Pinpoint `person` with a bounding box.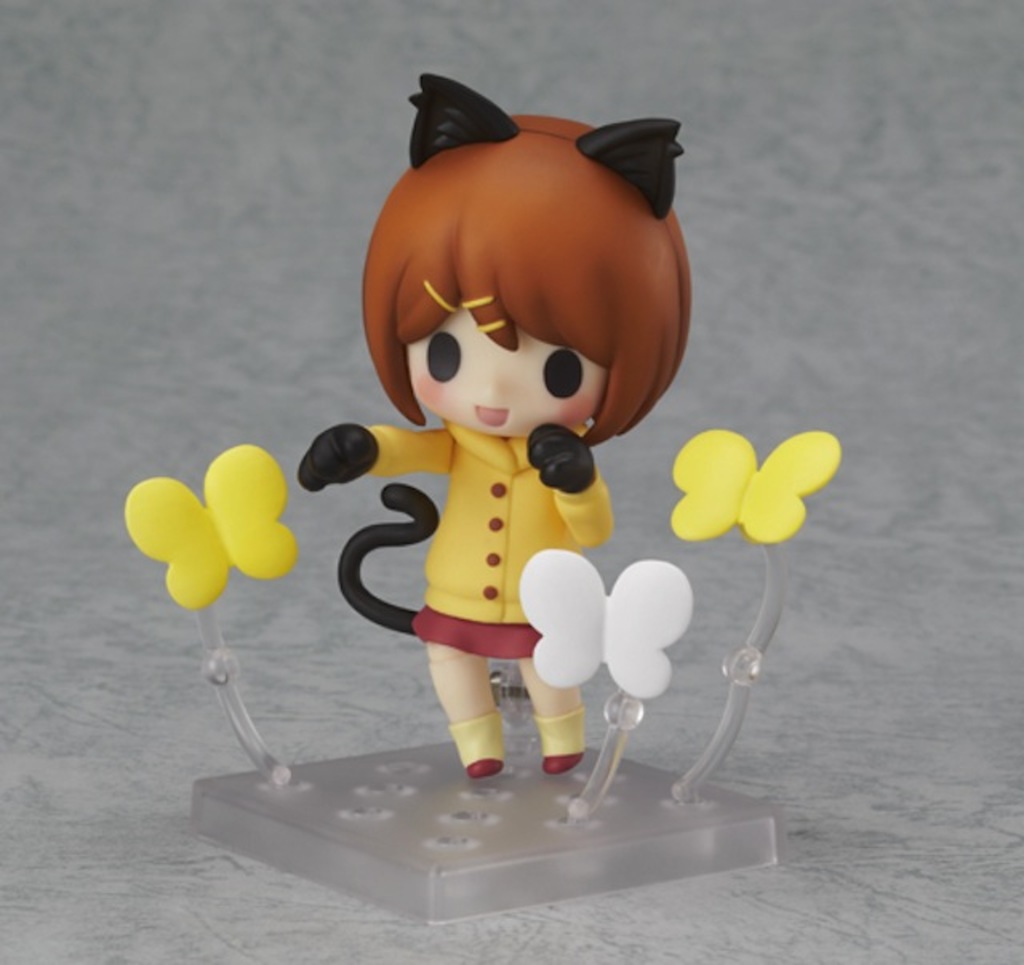
box(296, 70, 693, 779).
